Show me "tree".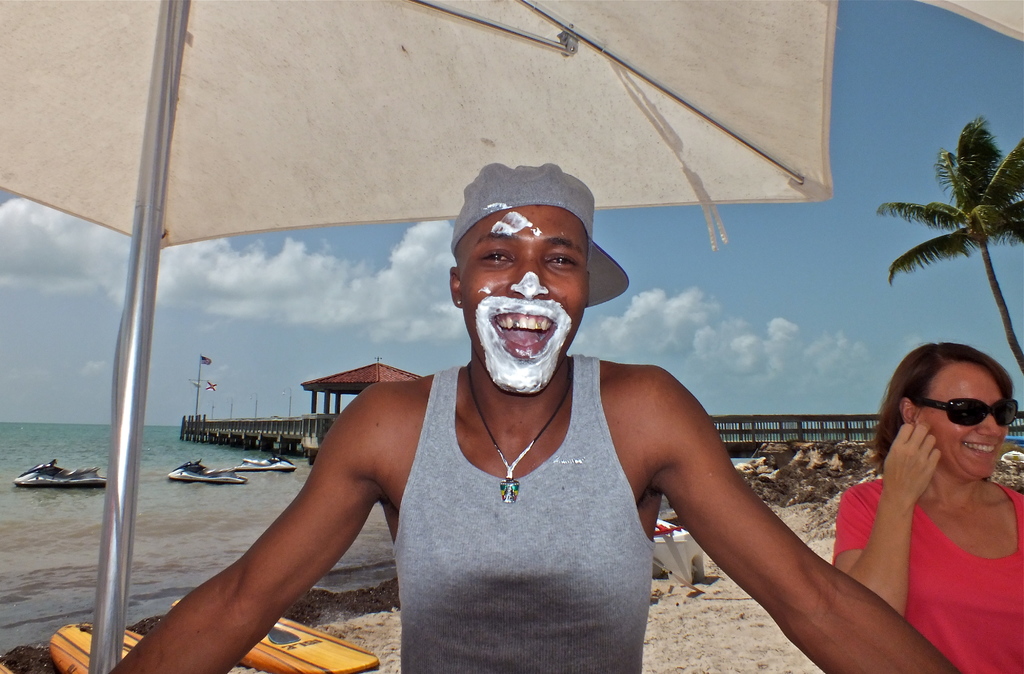
"tree" is here: rect(884, 113, 1009, 360).
